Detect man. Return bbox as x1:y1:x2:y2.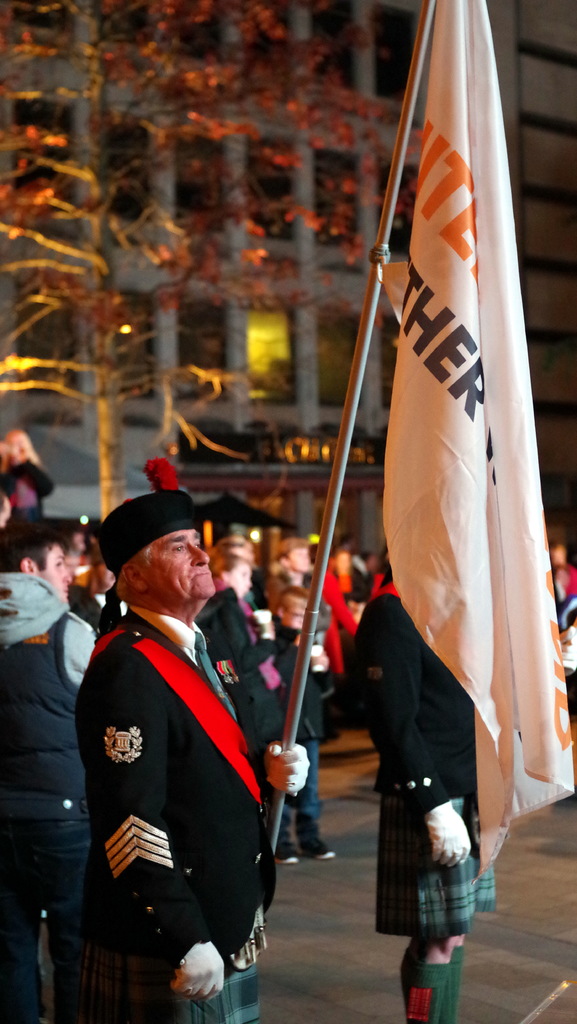
69:472:291:1013.
